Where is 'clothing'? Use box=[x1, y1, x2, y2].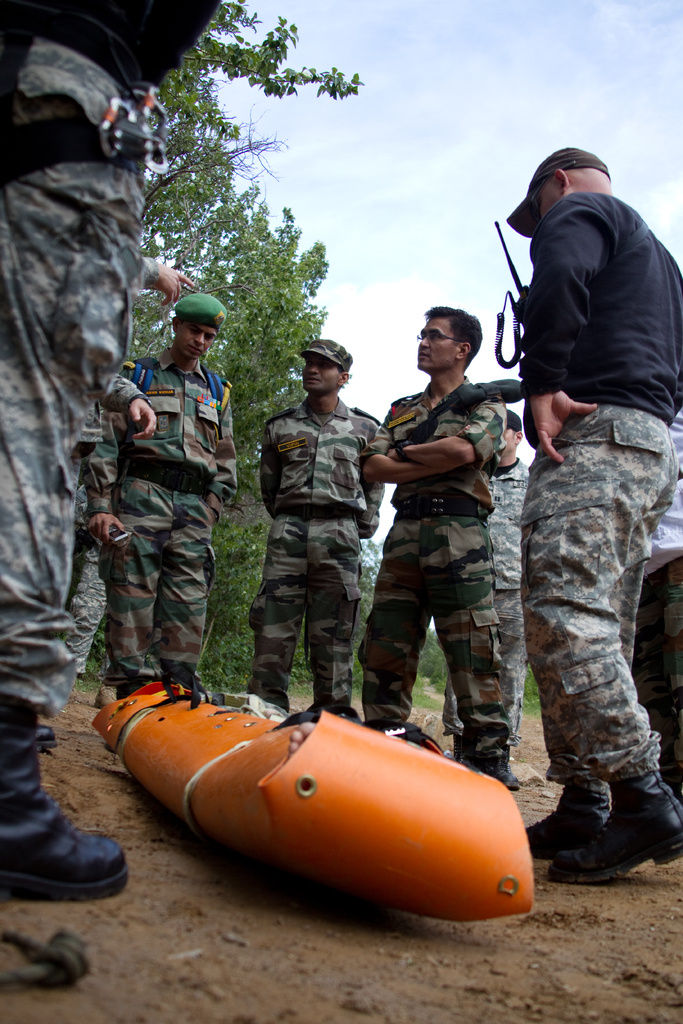
box=[76, 344, 238, 686].
